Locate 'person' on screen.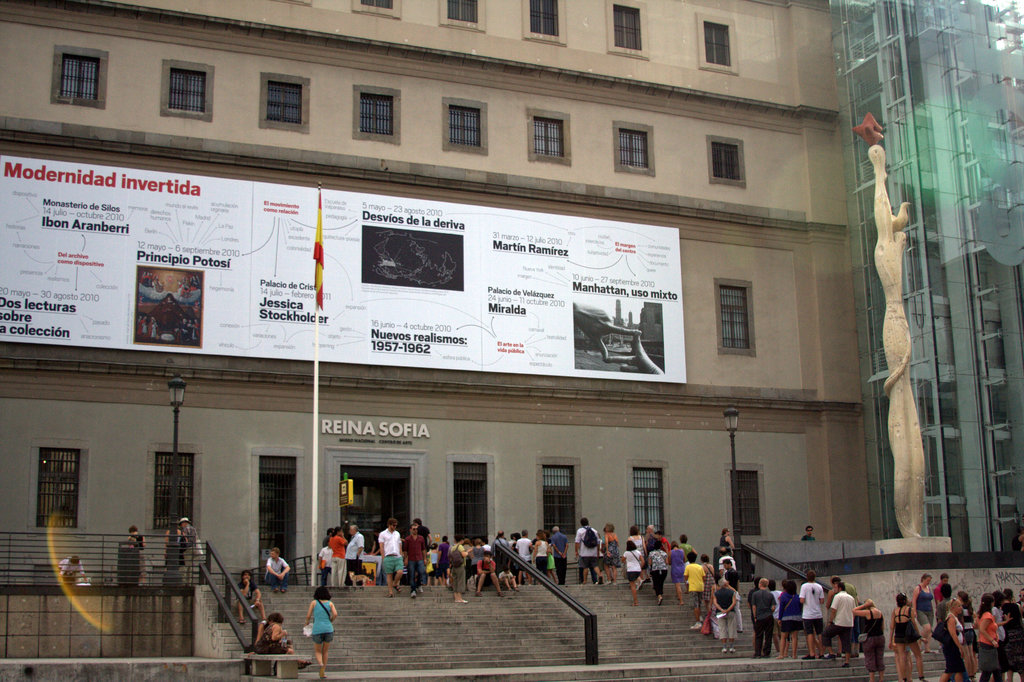
On screen at <region>330, 527, 351, 587</region>.
